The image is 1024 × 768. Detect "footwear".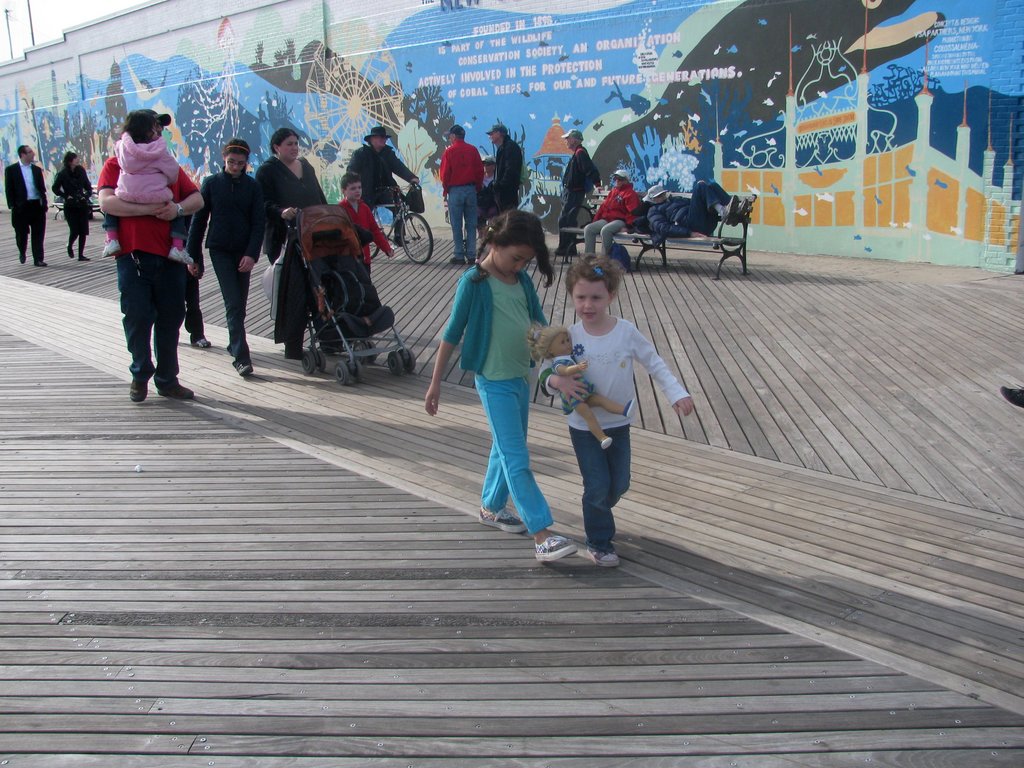
Detection: 31 260 46 266.
